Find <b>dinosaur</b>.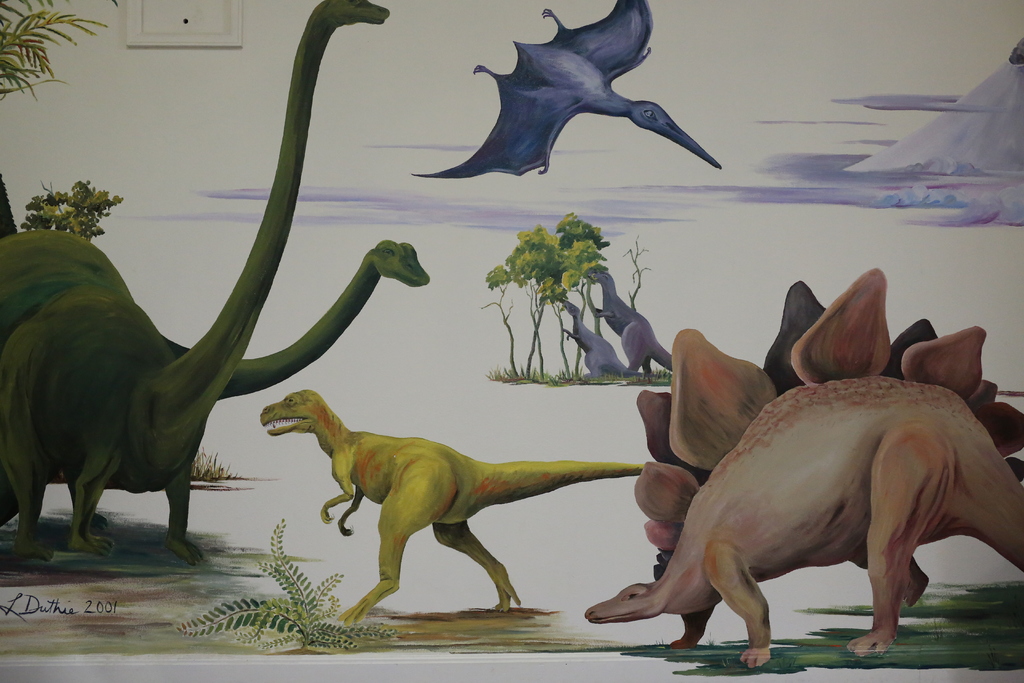
rect(1, 175, 433, 410).
